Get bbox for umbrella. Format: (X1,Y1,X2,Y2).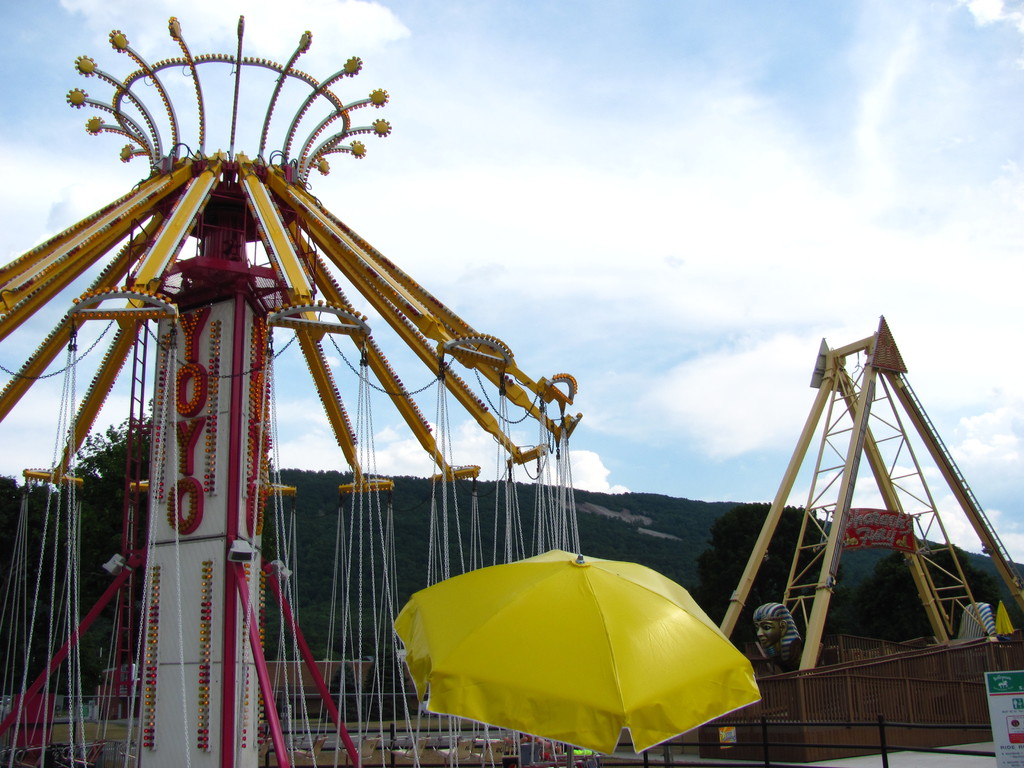
(394,548,761,757).
